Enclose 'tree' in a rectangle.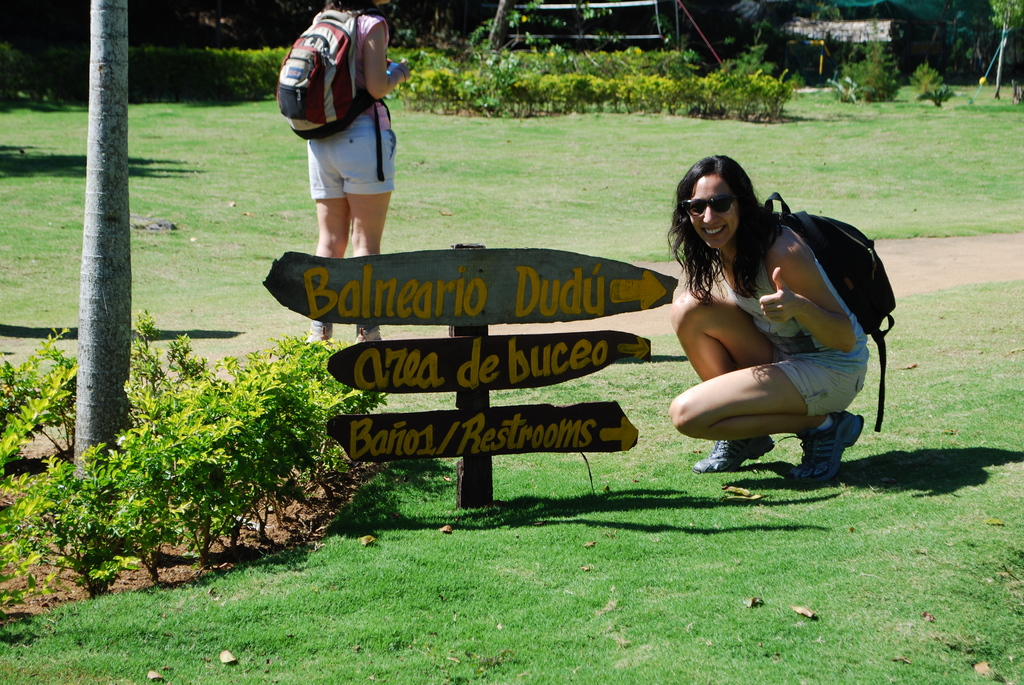
(78,0,132,485).
